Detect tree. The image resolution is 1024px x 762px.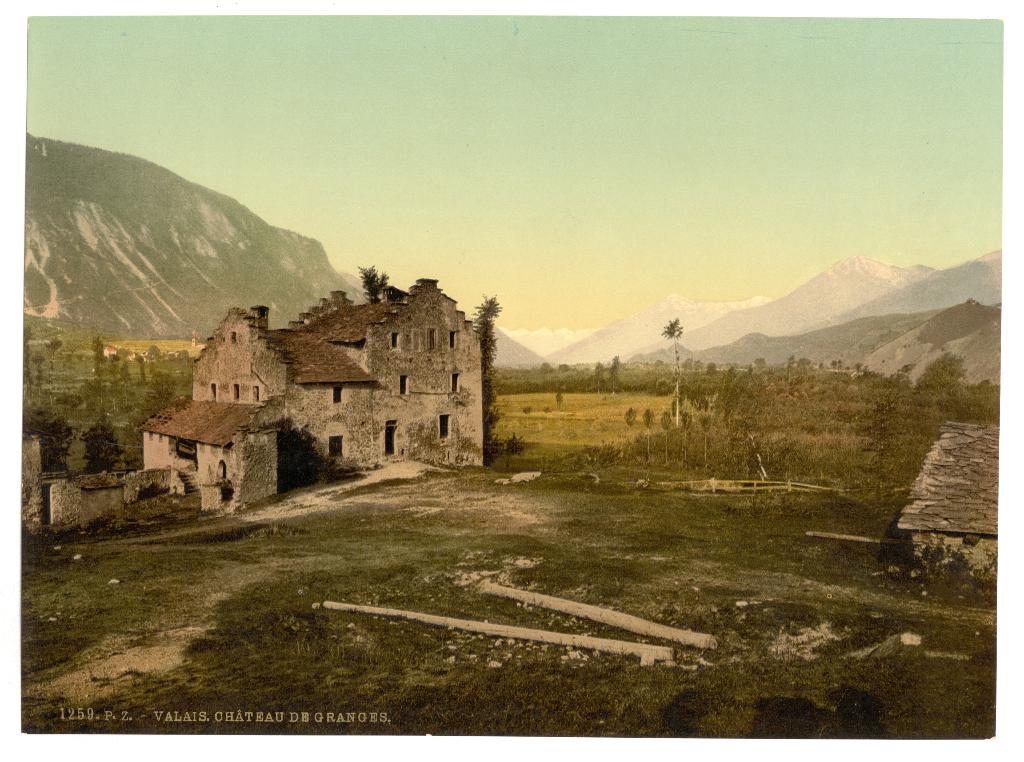
left=700, top=412, right=712, bottom=471.
